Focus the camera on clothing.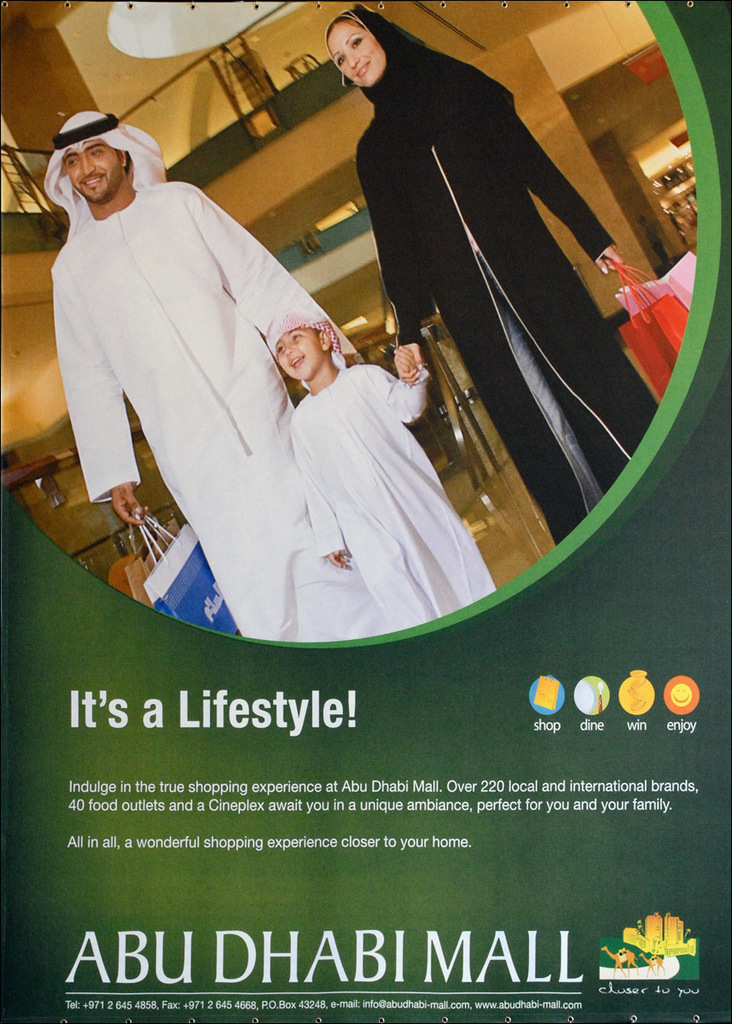
Focus region: 333:0:680:544.
